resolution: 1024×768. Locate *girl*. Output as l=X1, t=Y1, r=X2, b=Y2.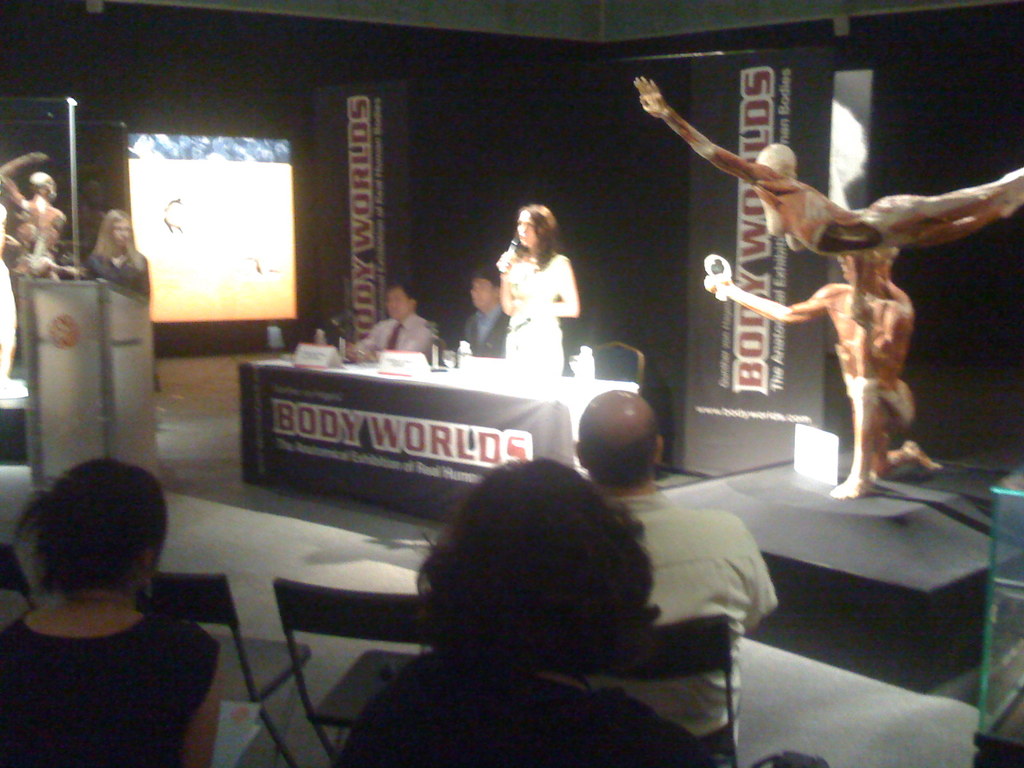
l=81, t=210, r=162, b=394.
